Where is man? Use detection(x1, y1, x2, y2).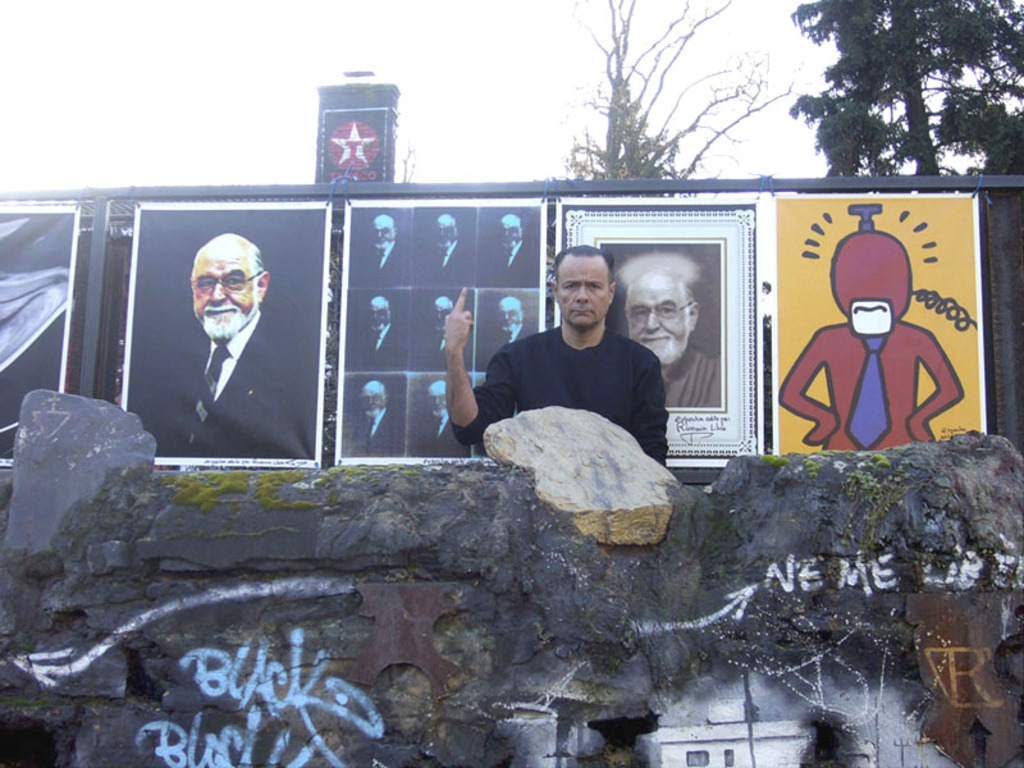
detection(128, 230, 314, 456).
